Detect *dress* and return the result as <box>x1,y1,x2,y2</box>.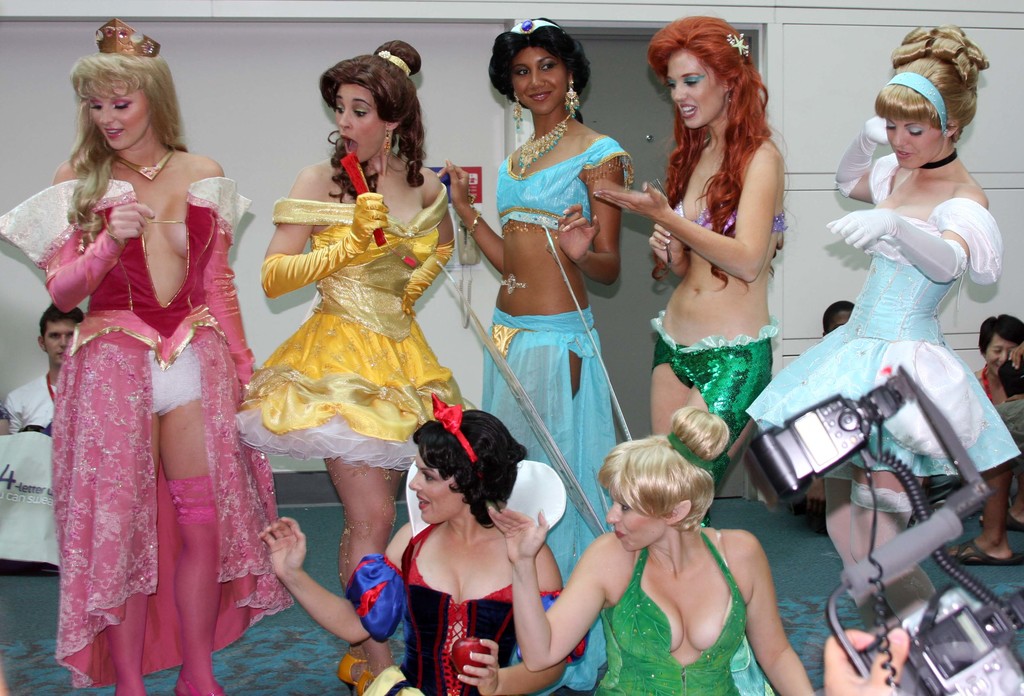
<box>745,152,1021,483</box>.
